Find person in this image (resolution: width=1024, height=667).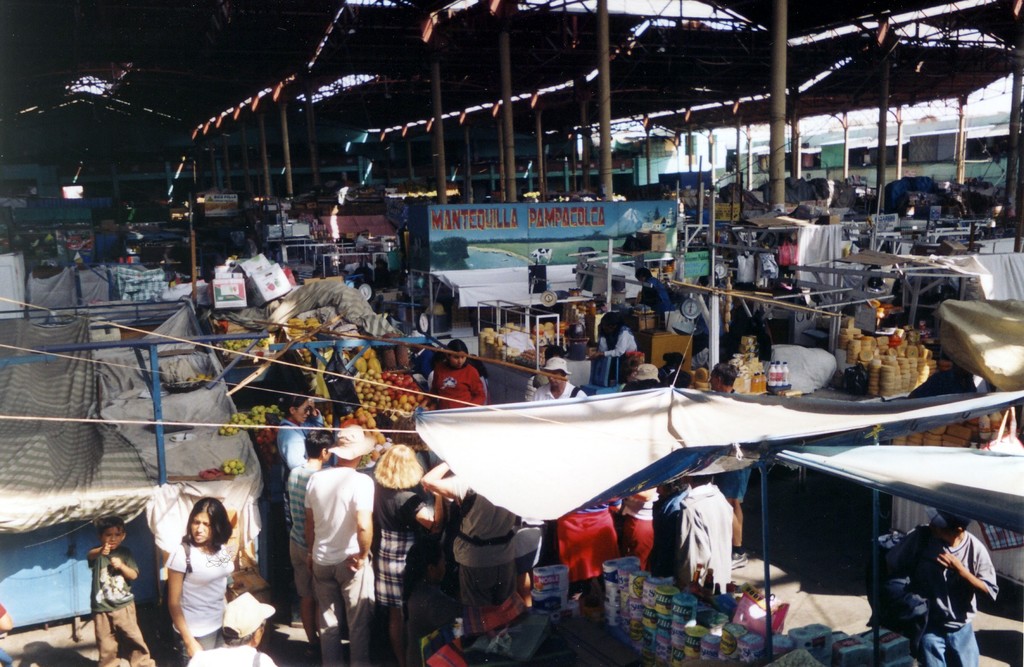
[x1=626, y1=351, x2=659, y2=386].
